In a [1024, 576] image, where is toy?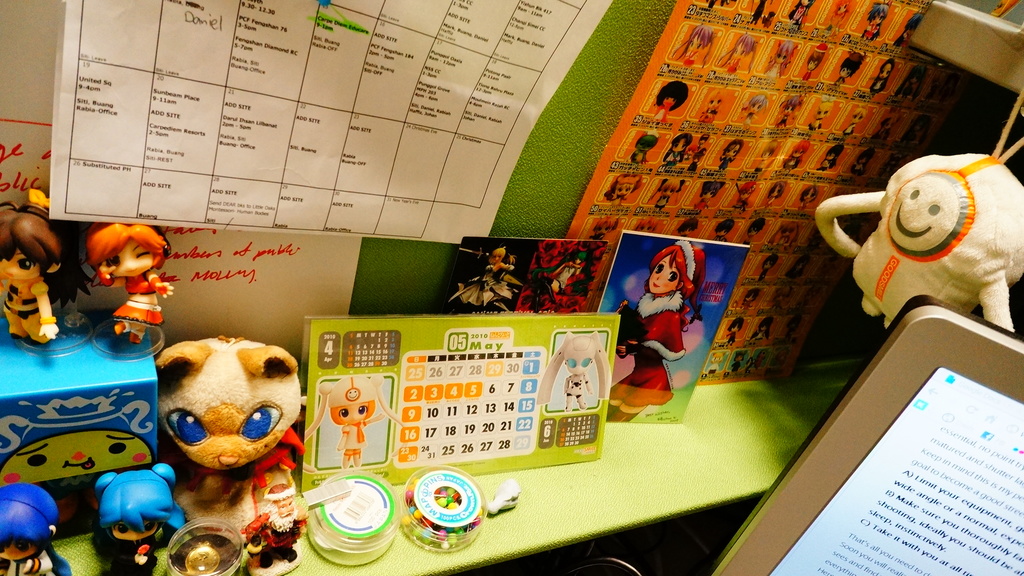
<box>808,92,838,131</box>.
